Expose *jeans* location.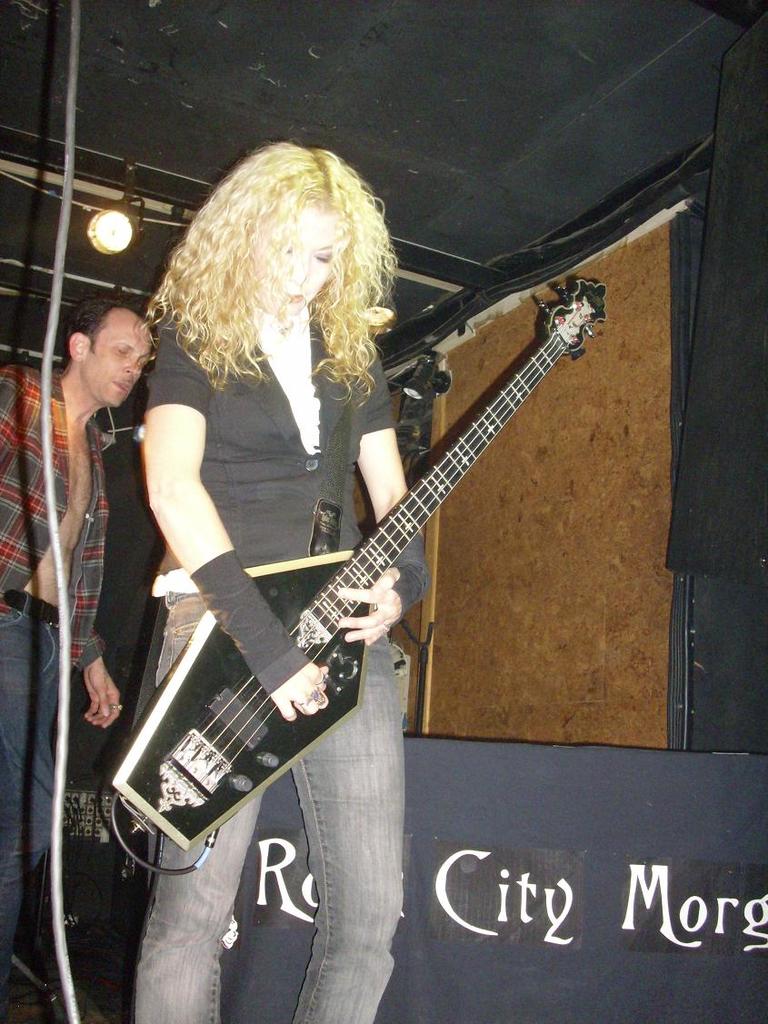
Exposed at crop(0, 589, 62, 1019).
